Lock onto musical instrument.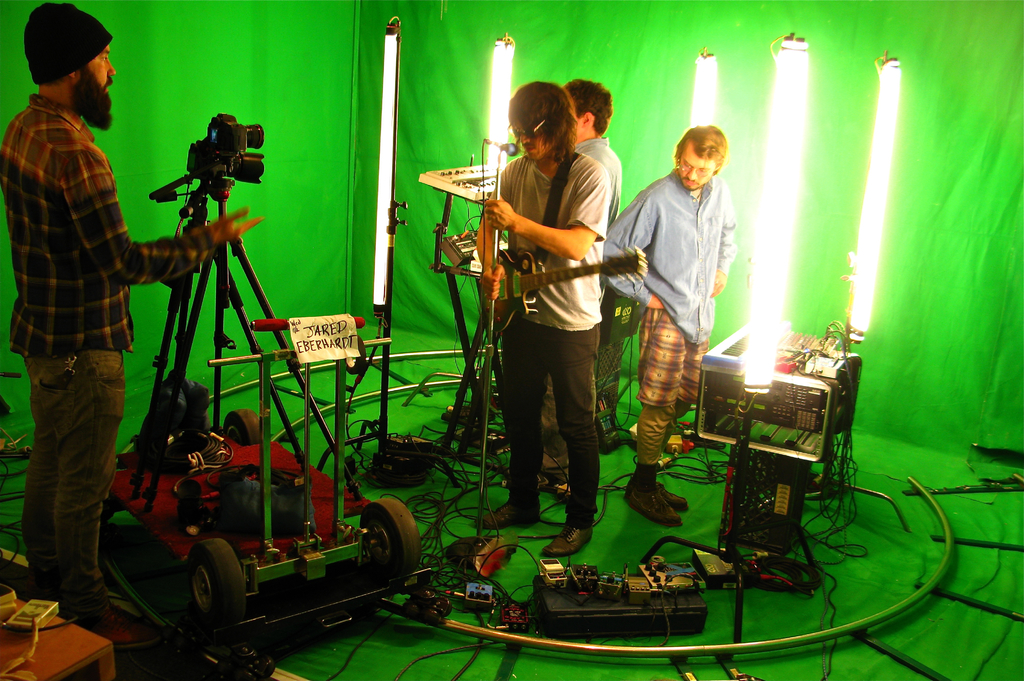
Locked: <bbox>470, 239, 650, 339</bbox>.
